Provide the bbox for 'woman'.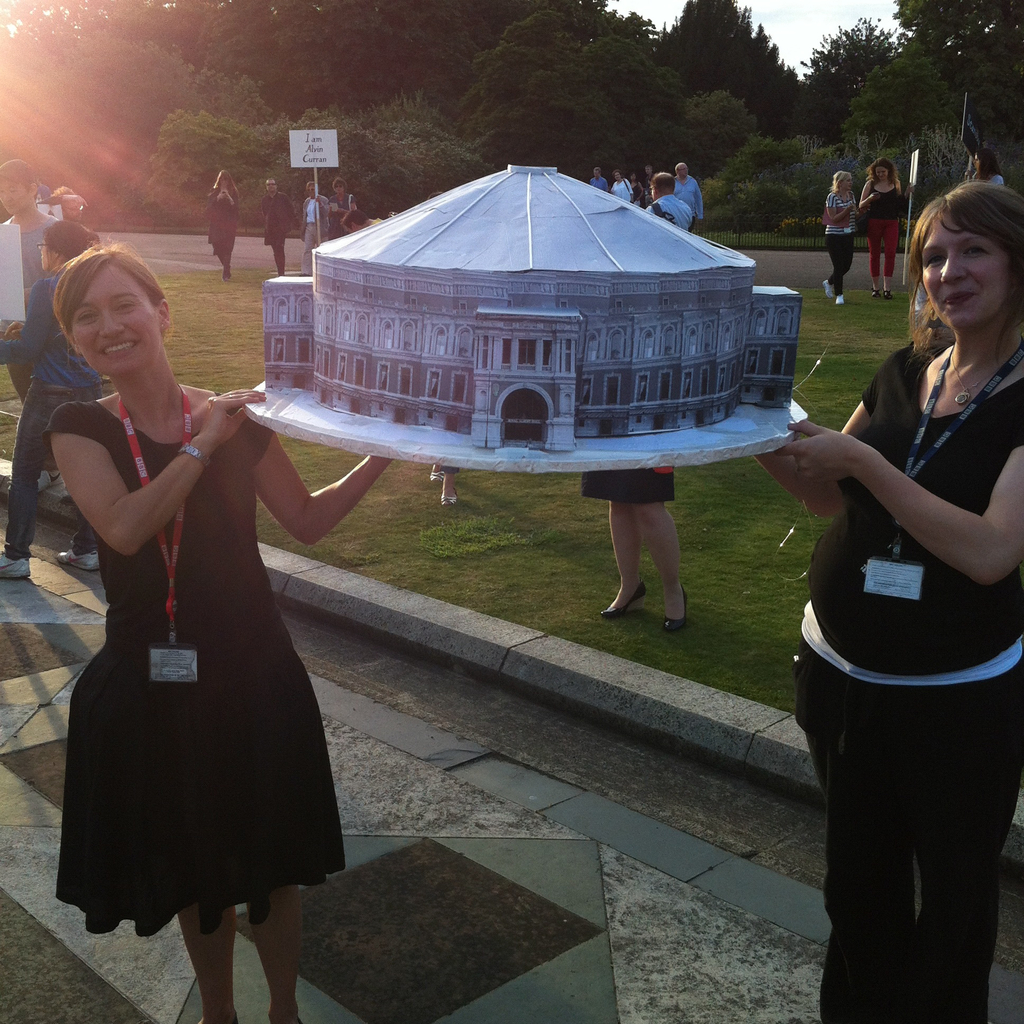
(left=428, top=461, right=461, bottom=509).
